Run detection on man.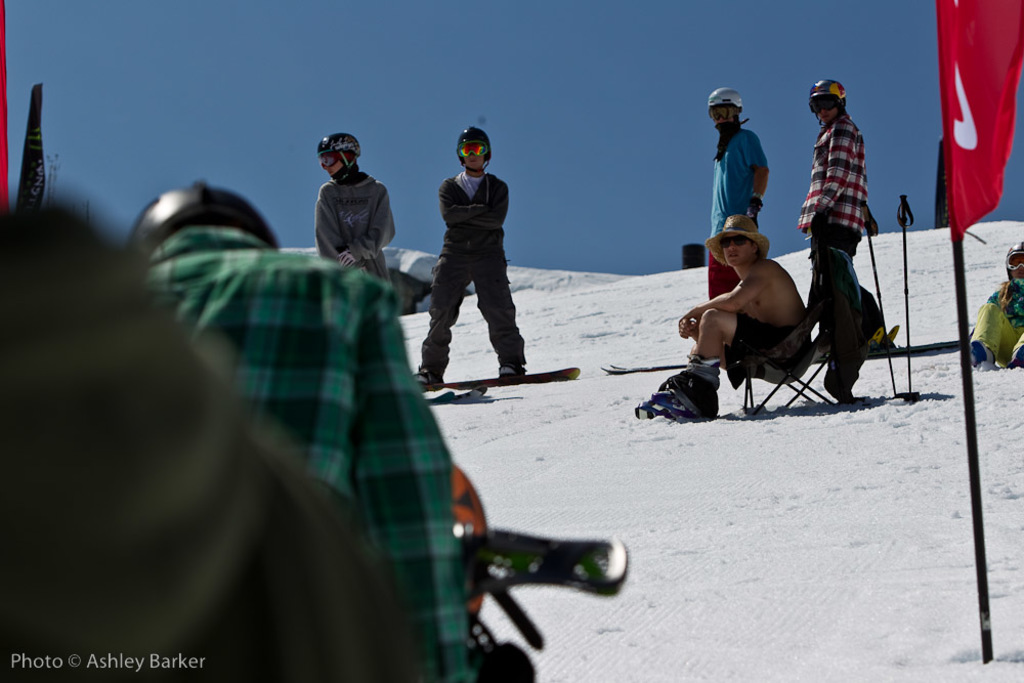
Result: 634/214/810/419.
